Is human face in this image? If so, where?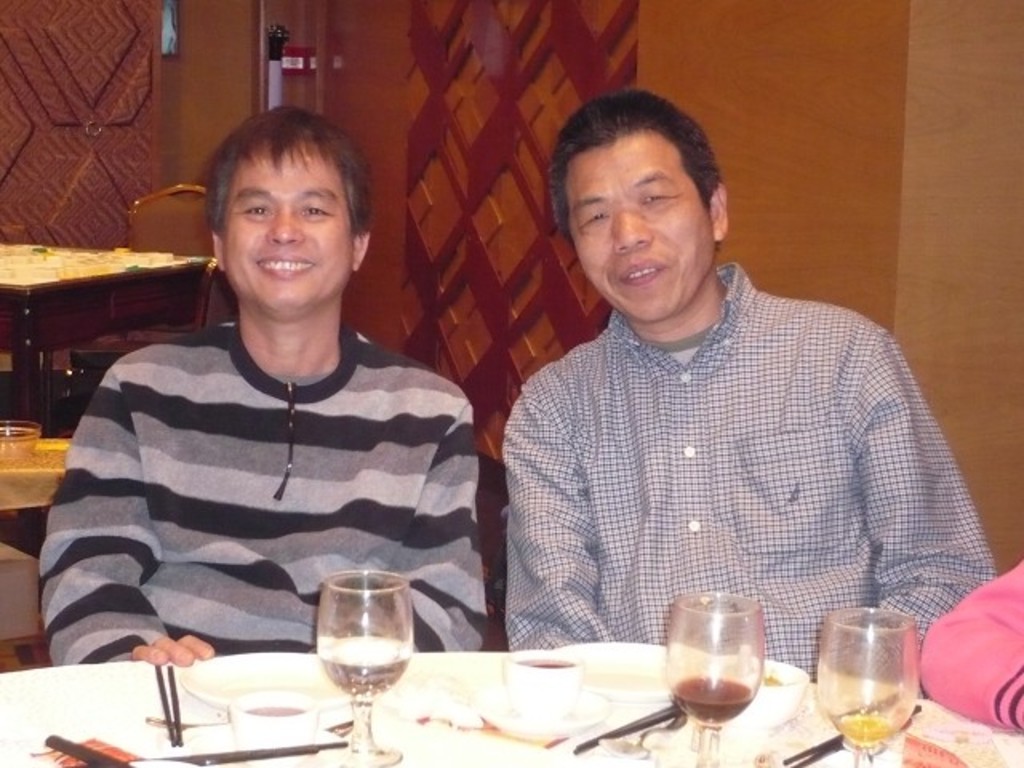
Yes, at rect(570, 134, 714, 323).
